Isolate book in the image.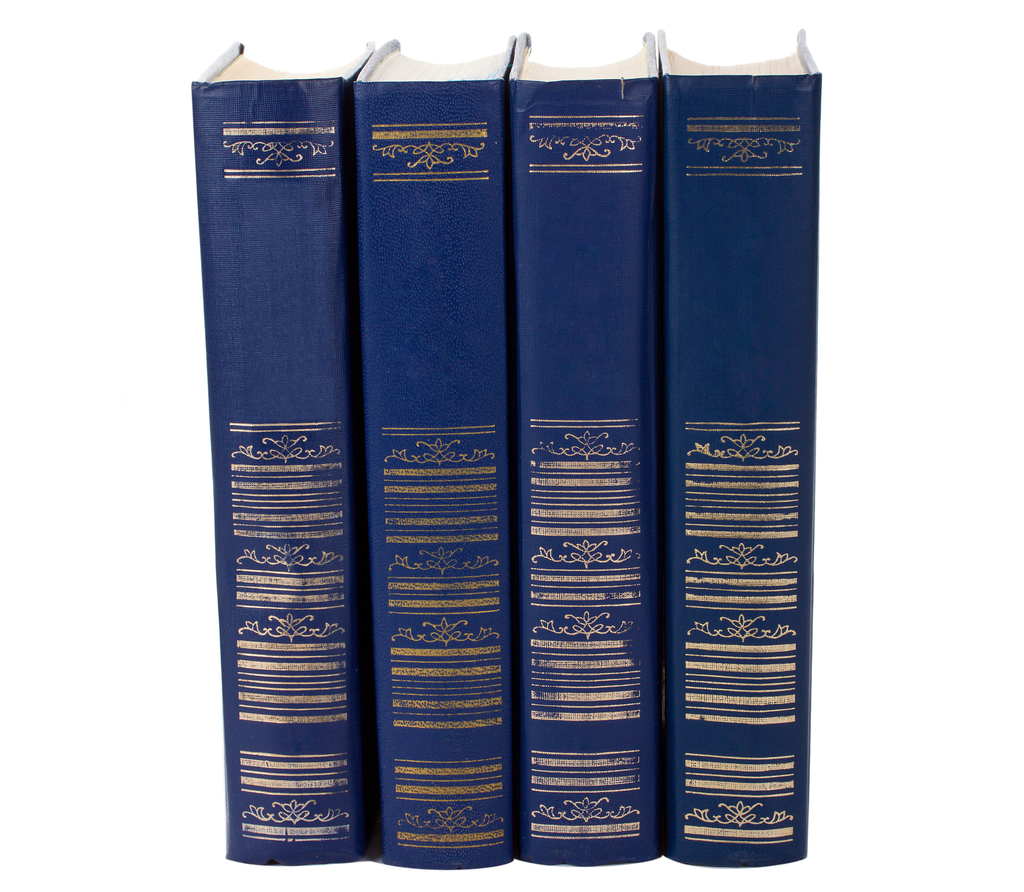
Isolated region: {"left": 189, "top": 41, "right": 375, "bottom": 868}.
